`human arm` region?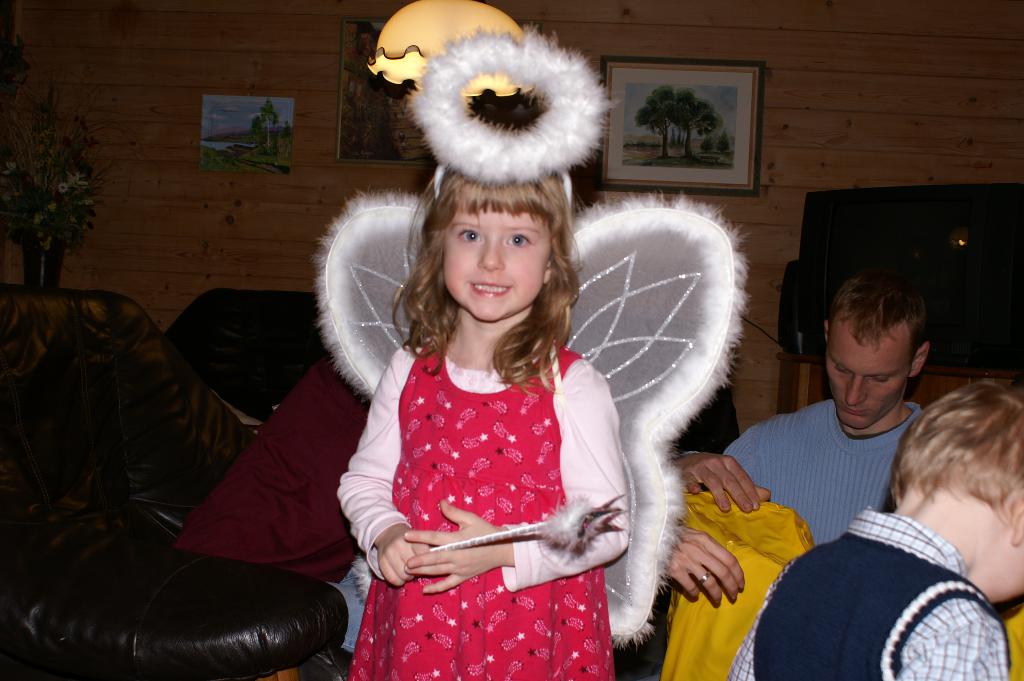
(left=335, top=345, right=436, bottom=582)
